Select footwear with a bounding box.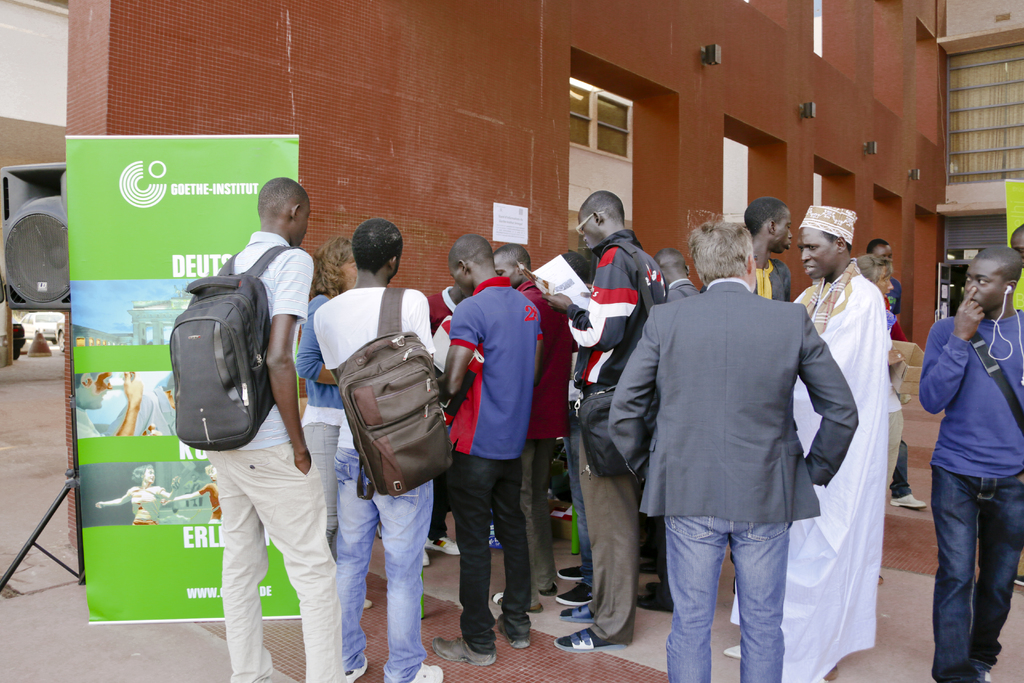
detection(342, 654, 364, 682).
